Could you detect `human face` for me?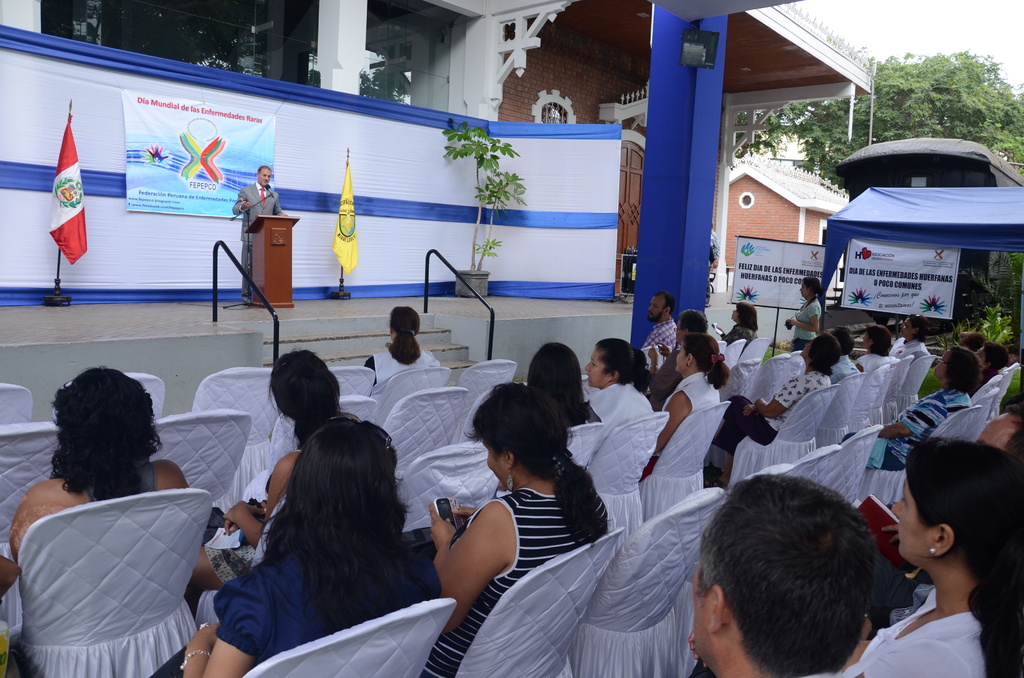
Detection result: [899,316,913,339].
